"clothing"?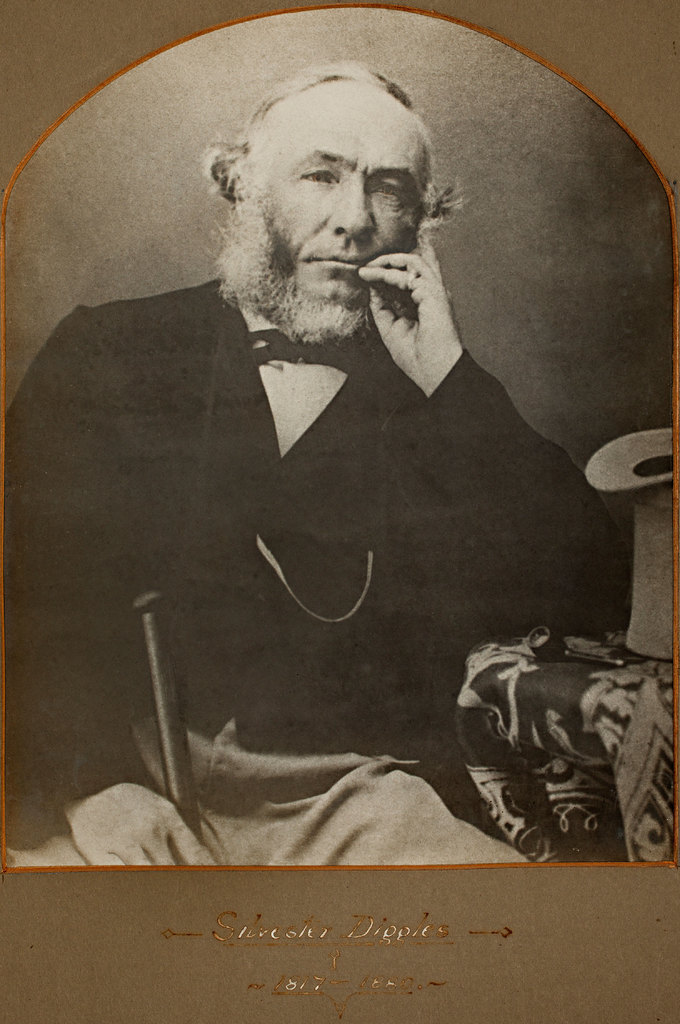
(22,213,638,900)
